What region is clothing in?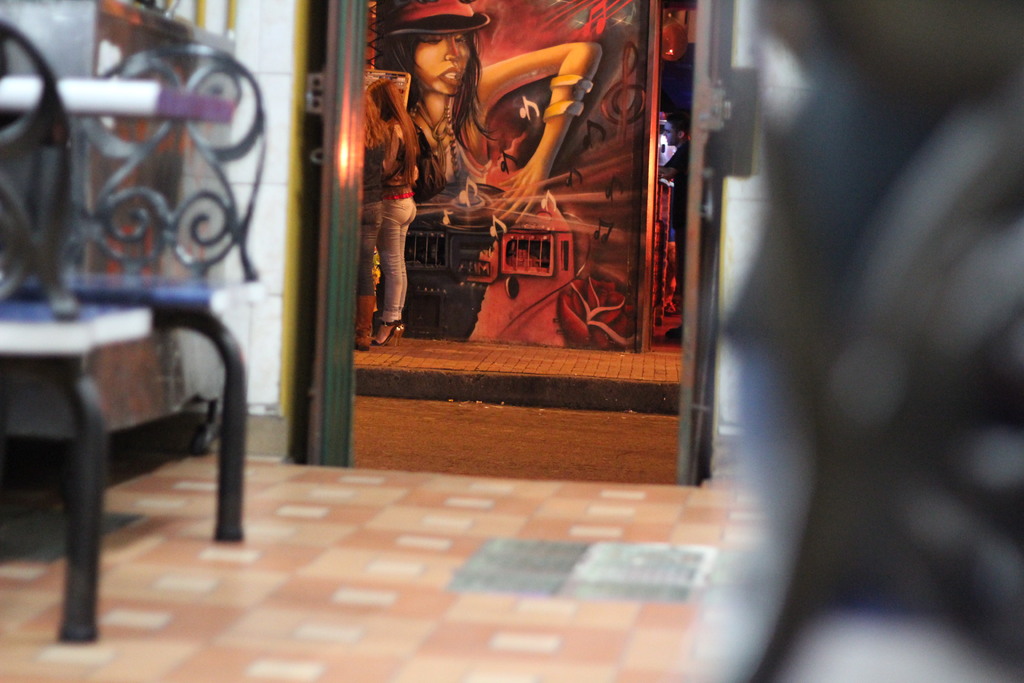
(left=383, top=136, right=417, bottom=322).
